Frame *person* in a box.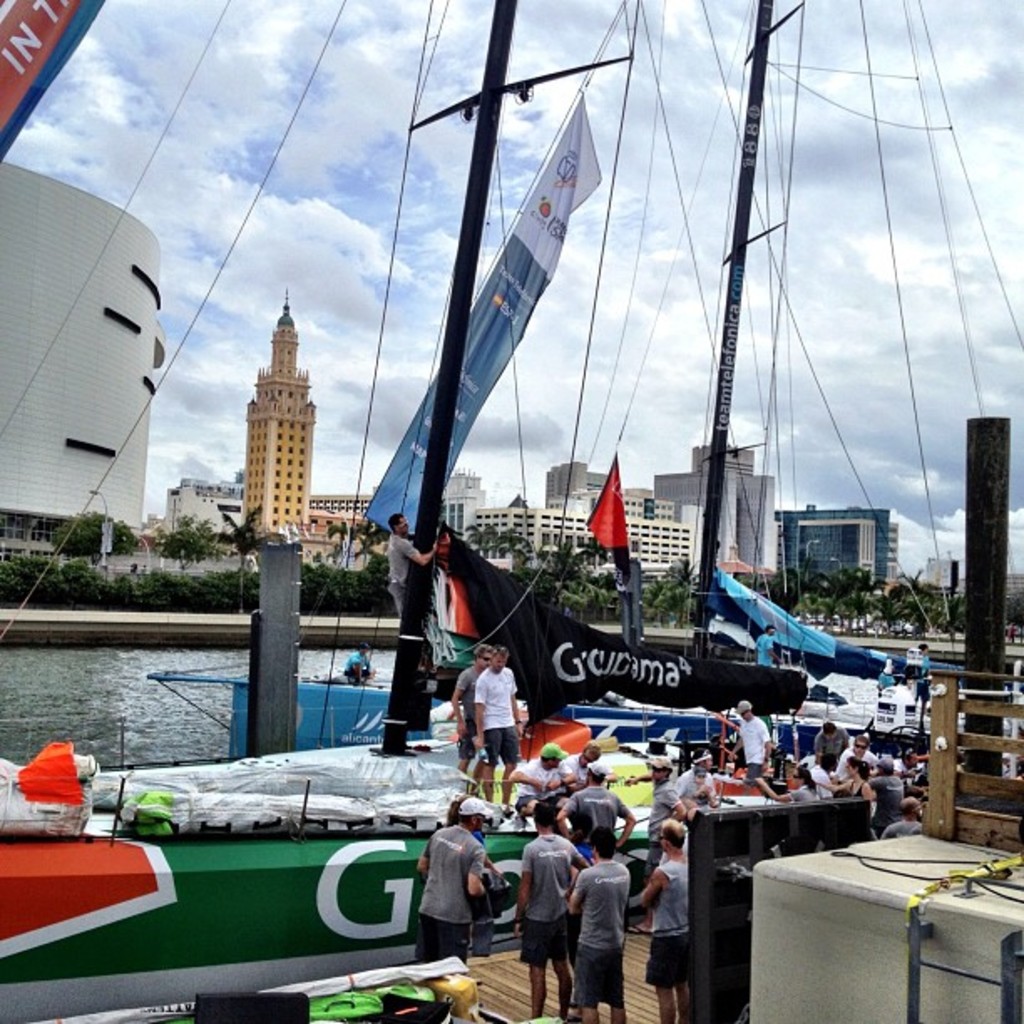
{"x1": 840, "y1": 730, "x2": 882, "y2": 766}.
